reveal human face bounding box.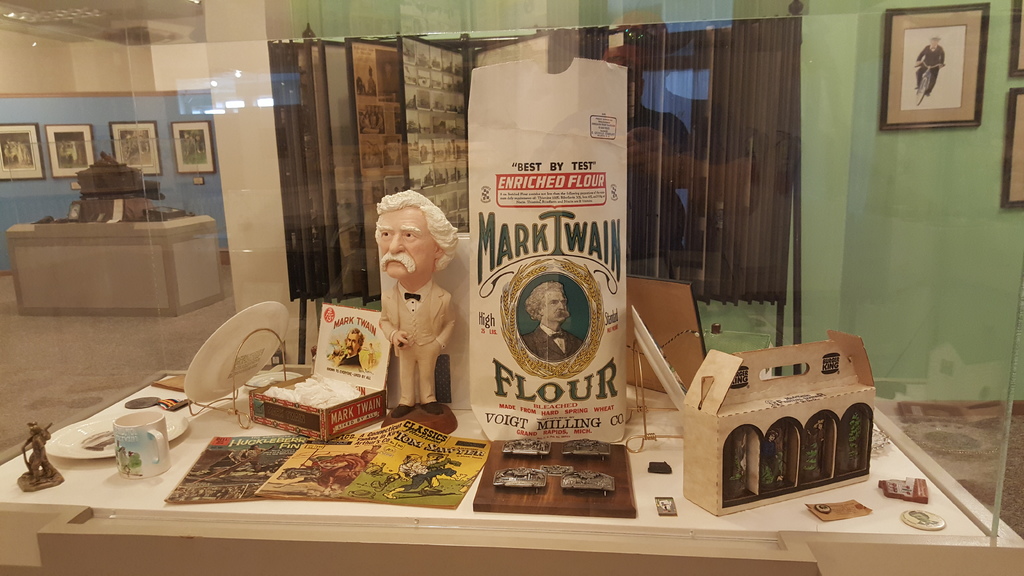
Revealed: bbox=[346, 332, 359, 354].
